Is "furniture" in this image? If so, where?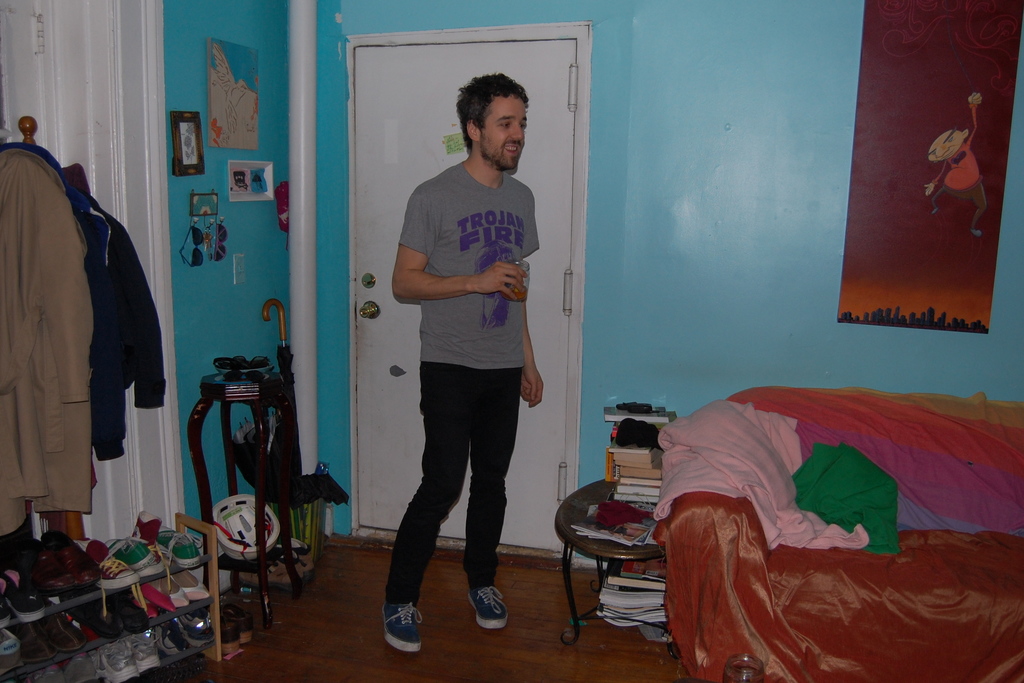
Yes, at box(556, 477, 682, 661).
